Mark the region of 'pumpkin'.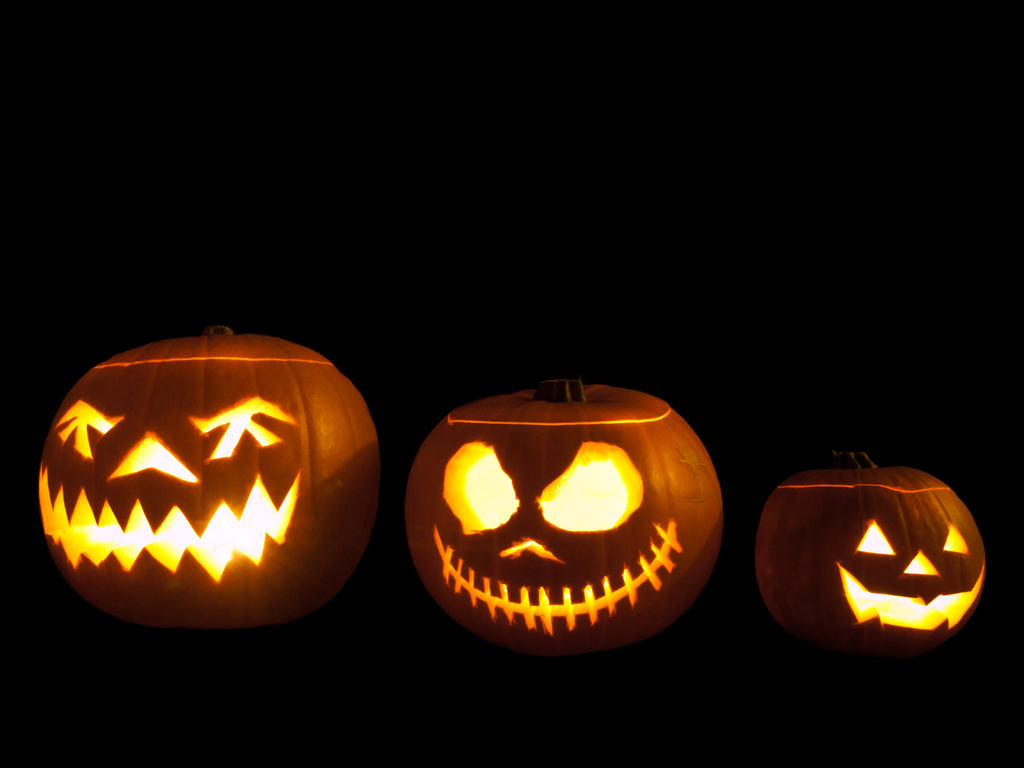
Region: <box>41,323,380,629</box>.
